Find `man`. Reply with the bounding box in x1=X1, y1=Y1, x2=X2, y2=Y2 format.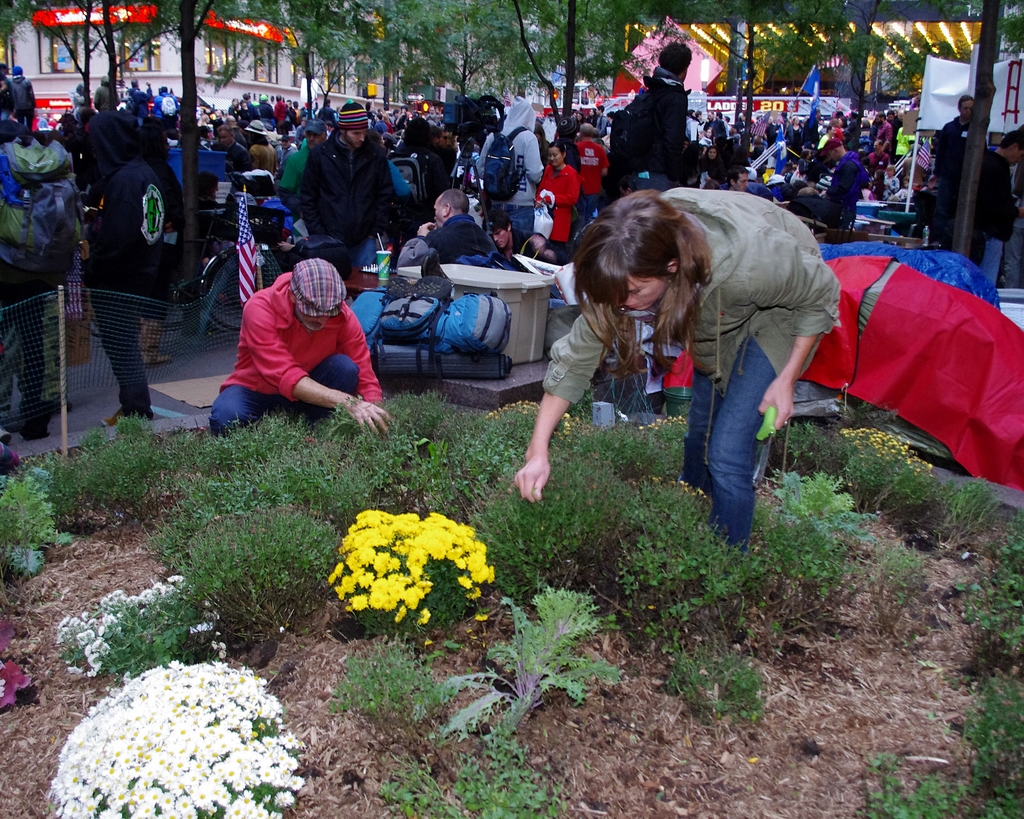
x1=819, y1=138, x2=868, y2=229.
